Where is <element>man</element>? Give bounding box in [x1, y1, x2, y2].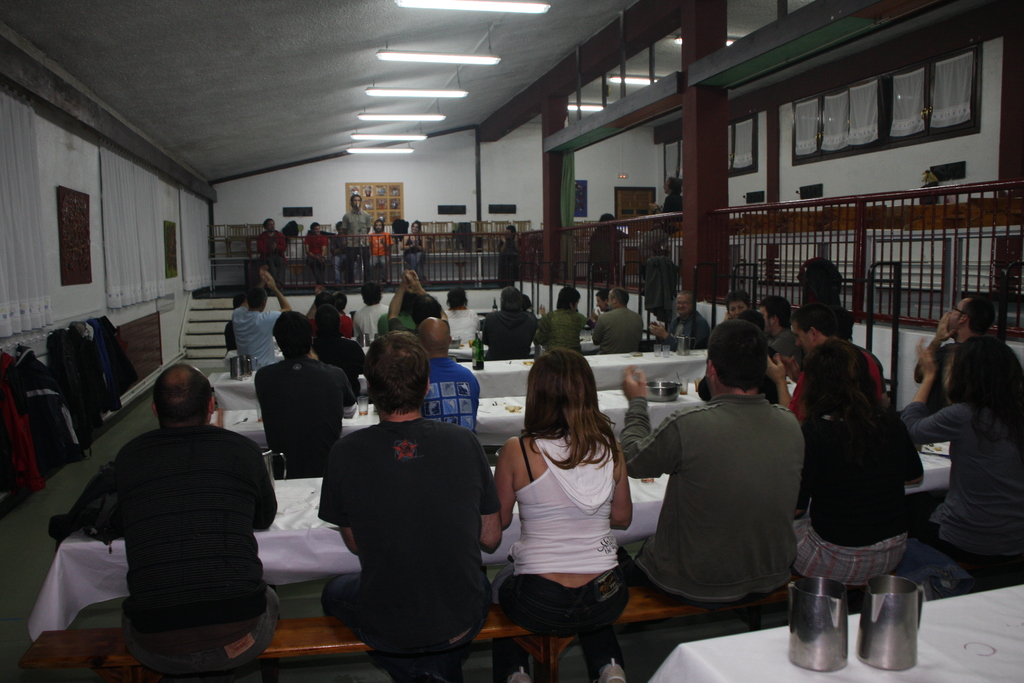
[323, 331, 506, 662].
